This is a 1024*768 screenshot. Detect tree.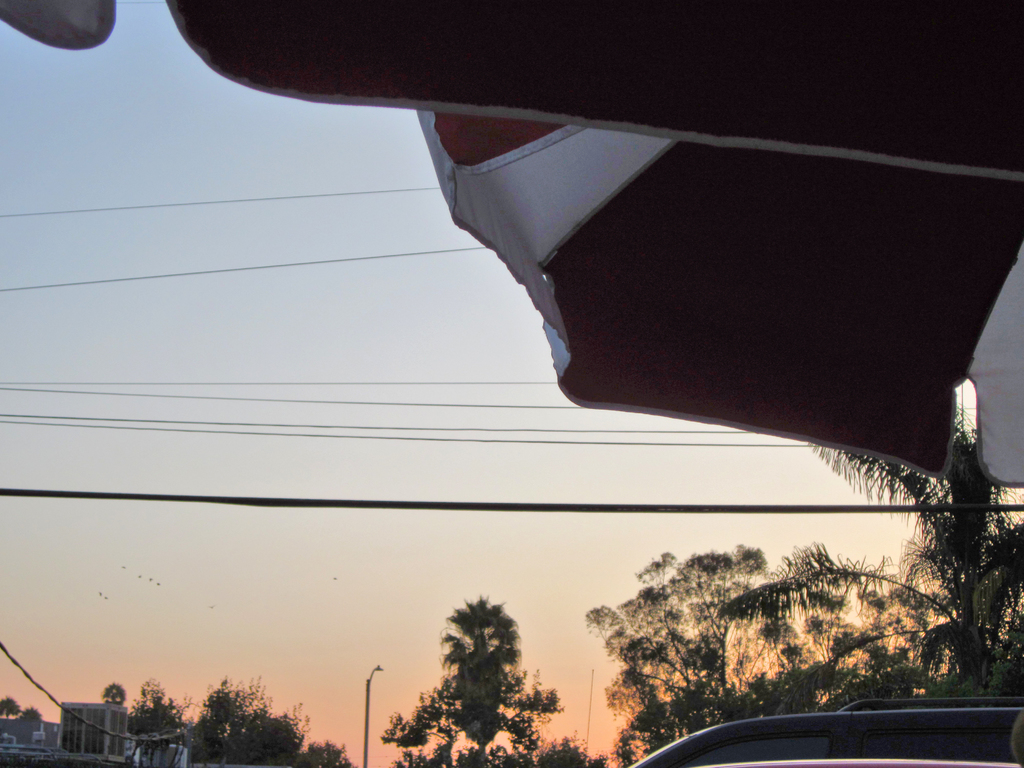
<region>304, 739, 358, 767</region>.
